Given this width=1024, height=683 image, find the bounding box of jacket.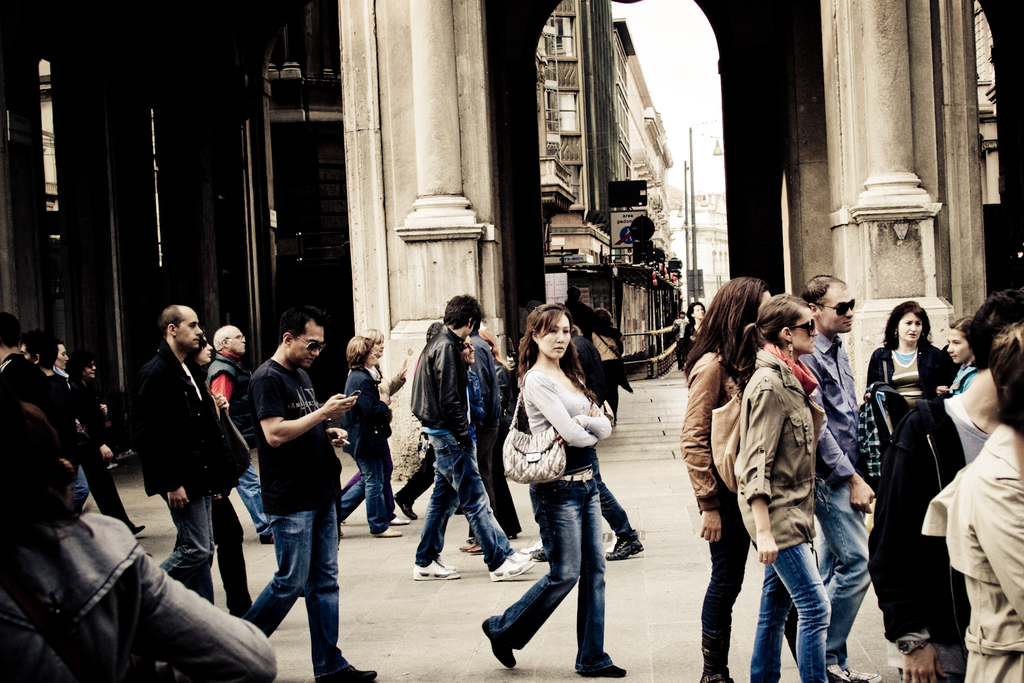
locate(714, 344, 858, 570).
